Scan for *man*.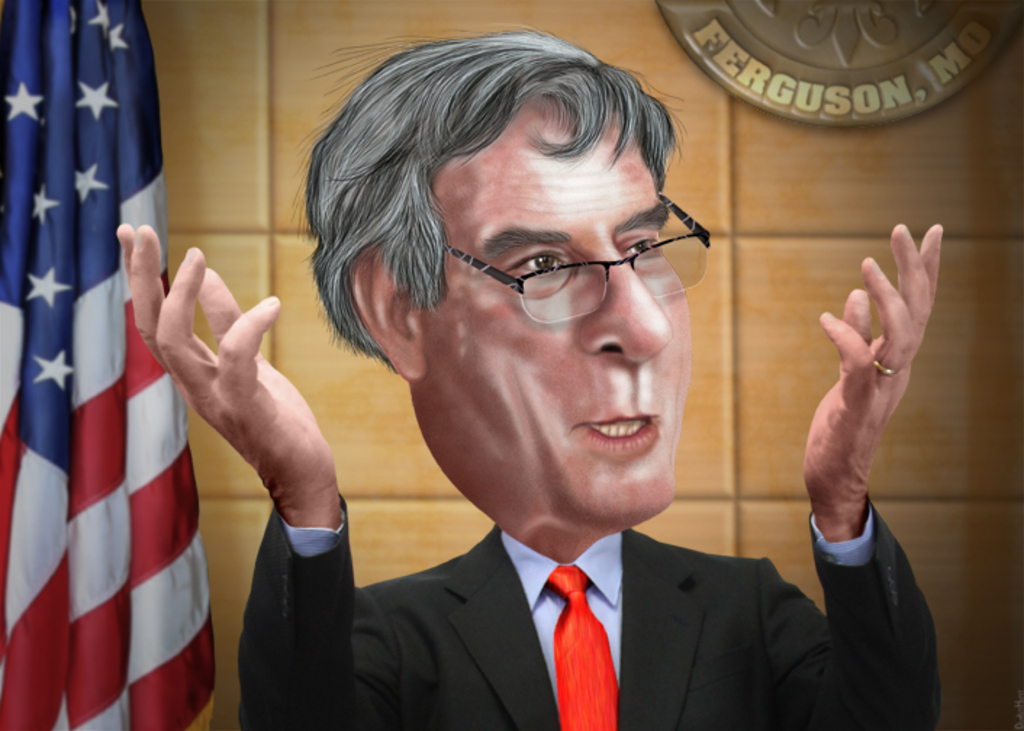
Scan result: left=202, top=64, right=880, bottom=718.
